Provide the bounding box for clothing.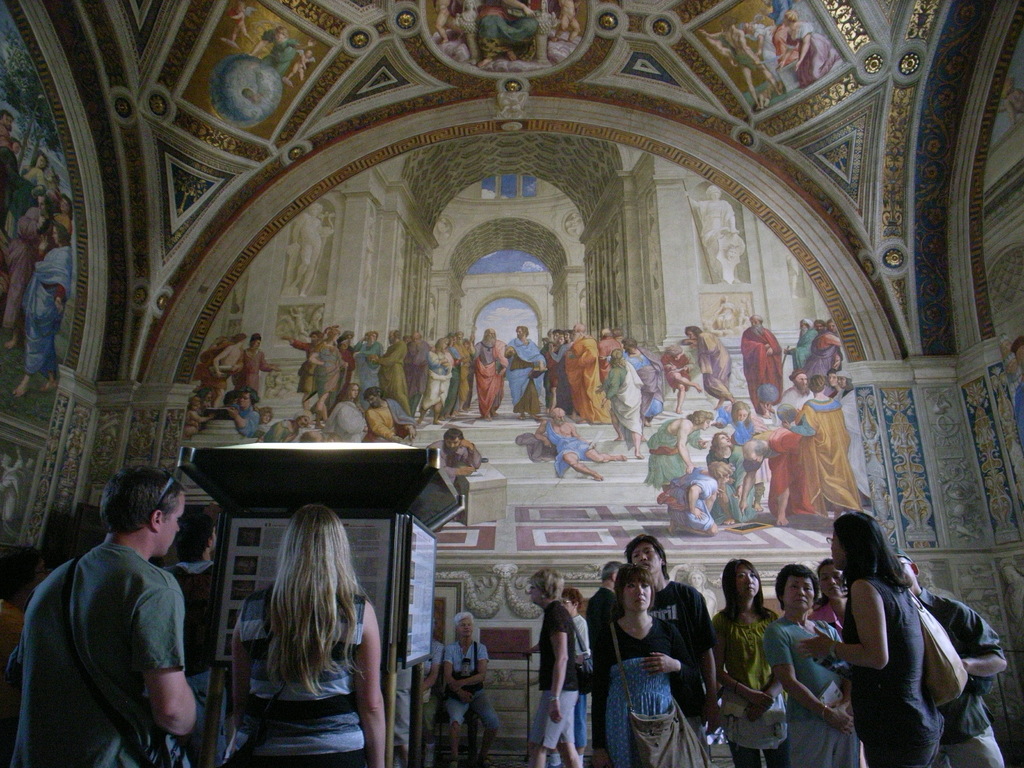
[677,328,731,397].
